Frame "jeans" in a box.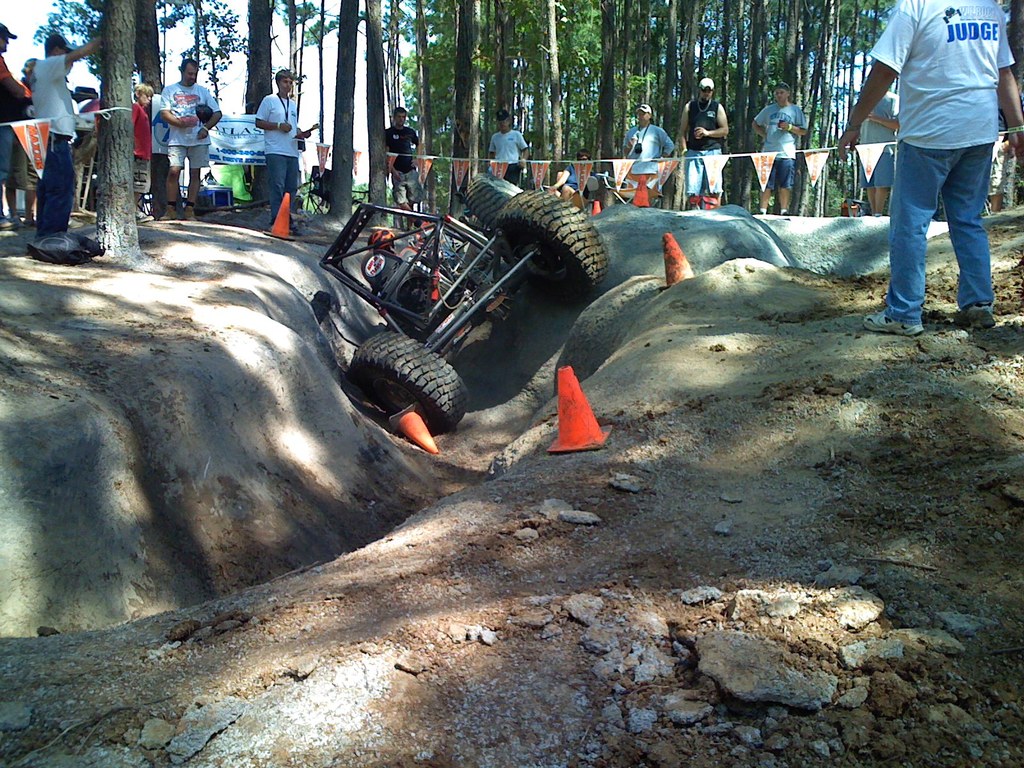
<region>163, 145, 211, 172</region>.
